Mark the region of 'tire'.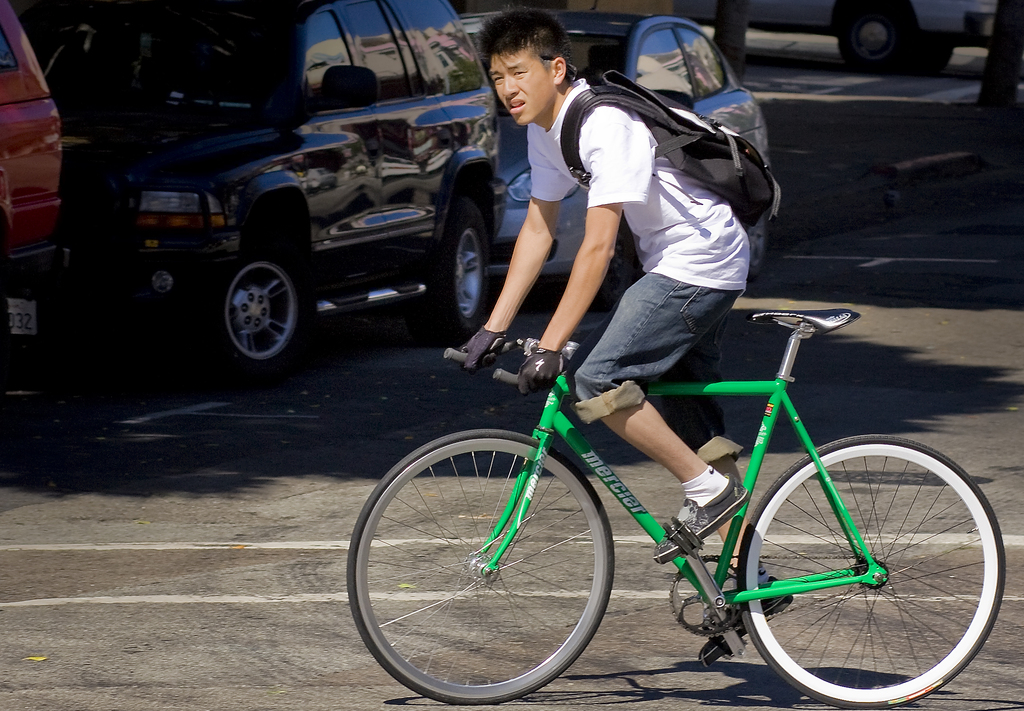
Region: [x1=425, y1=184, x2=488, y2=350].
